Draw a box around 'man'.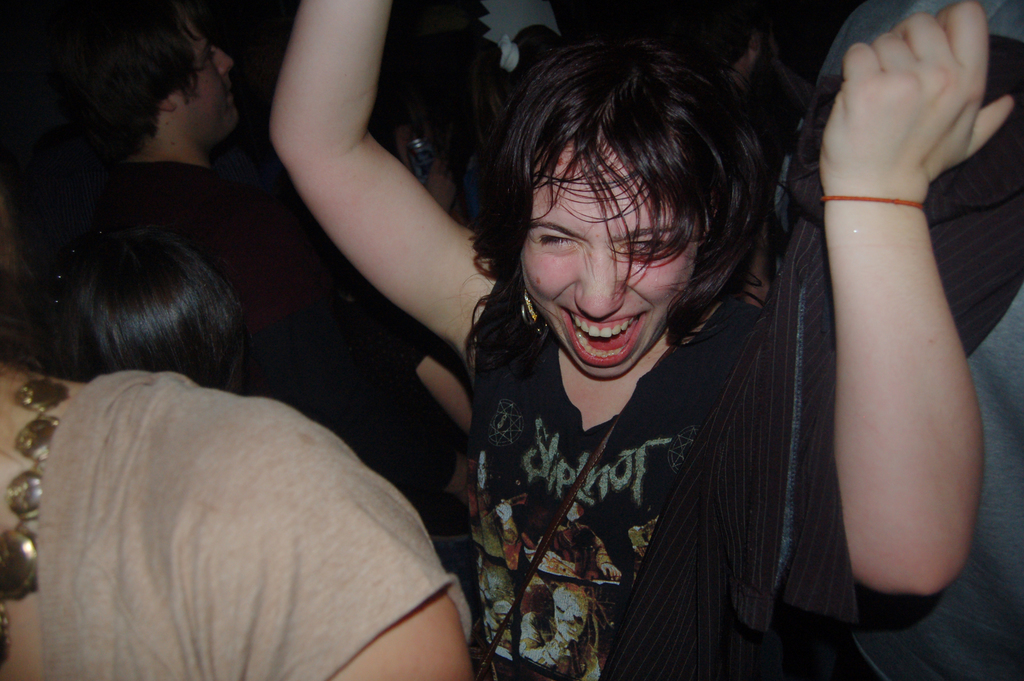
[67,0,476,437].
